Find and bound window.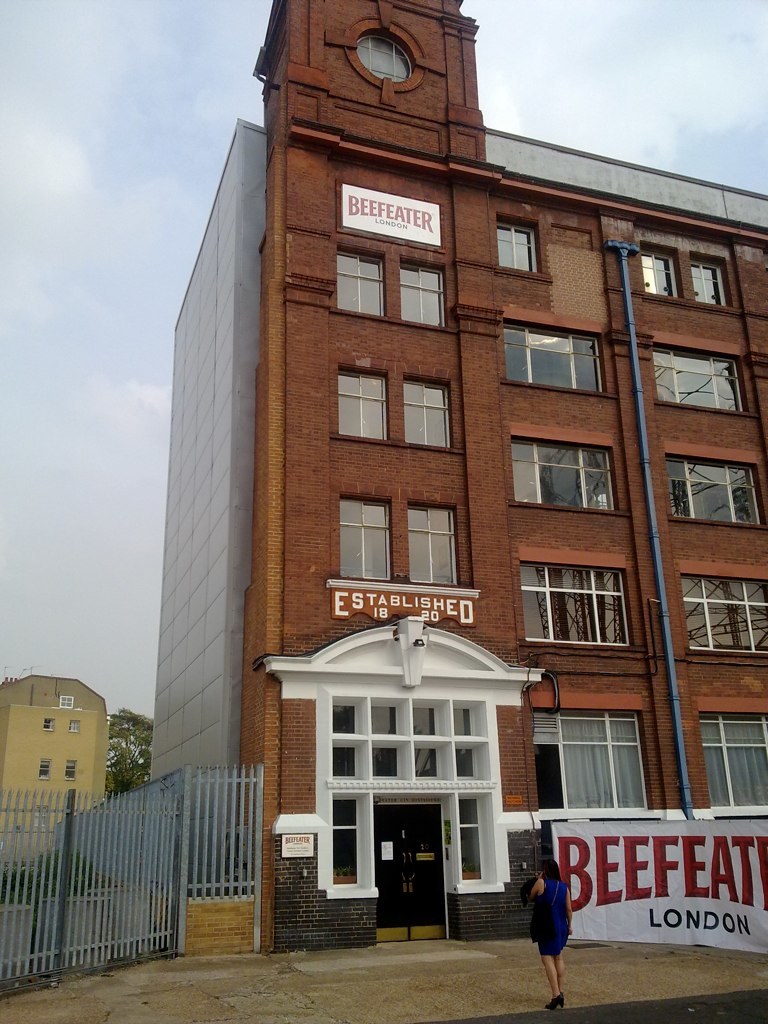
Bound: 638 250 717 312.
